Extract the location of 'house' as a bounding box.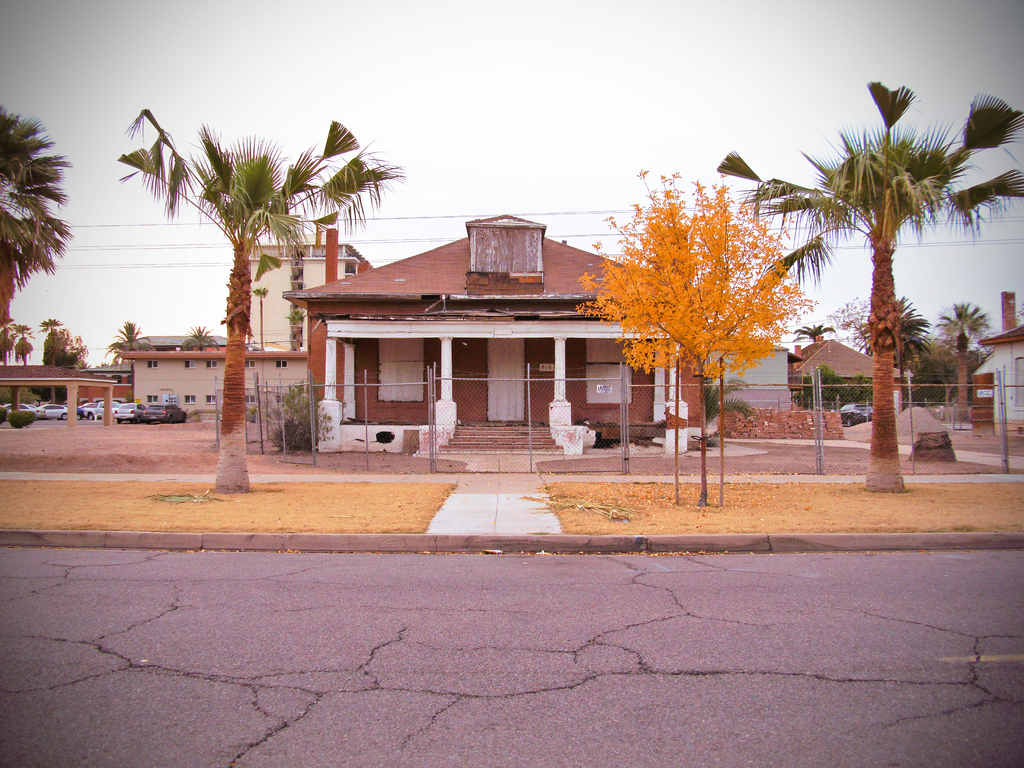
Rect(784, 337, 918, 431).
